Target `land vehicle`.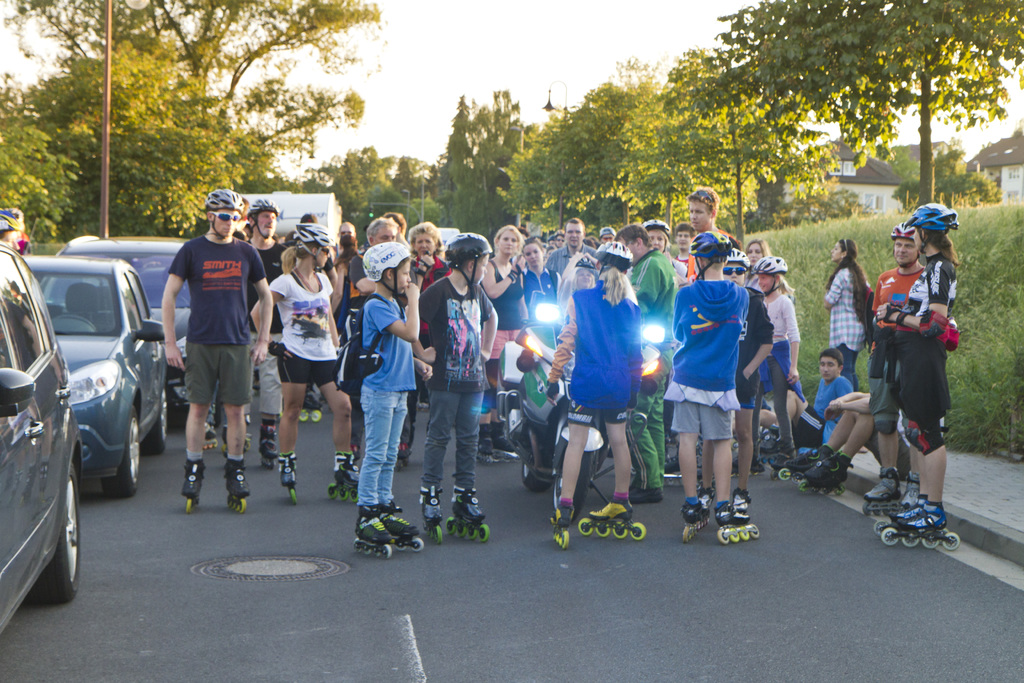
Target region: region(0, 240, 88, 644).
